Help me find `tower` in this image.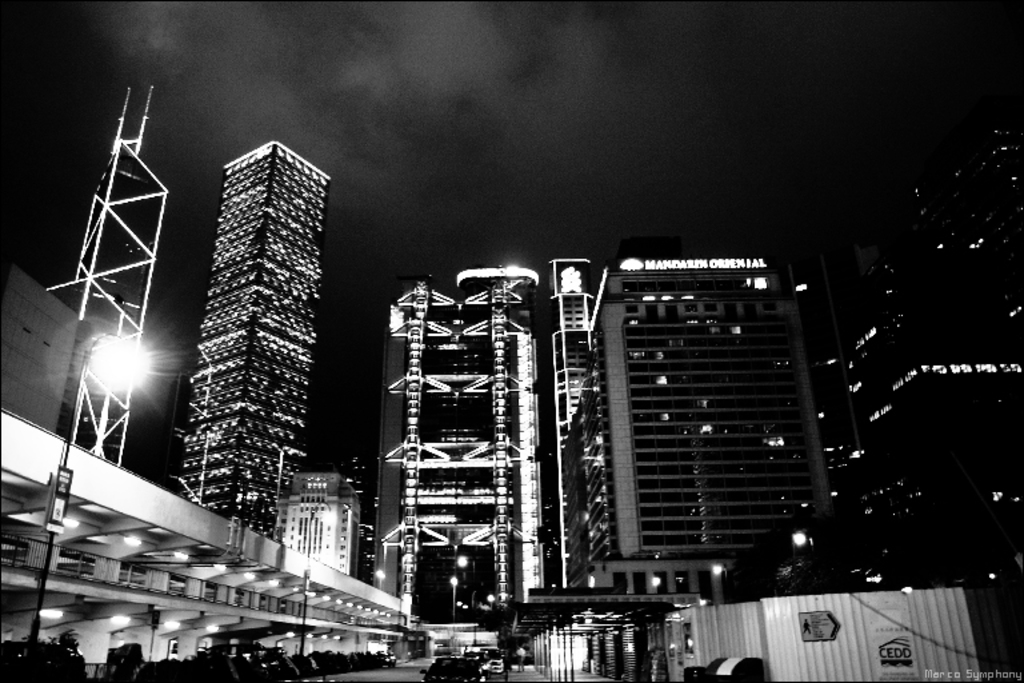
Found it: BBox(376, 253, 579, 647).
